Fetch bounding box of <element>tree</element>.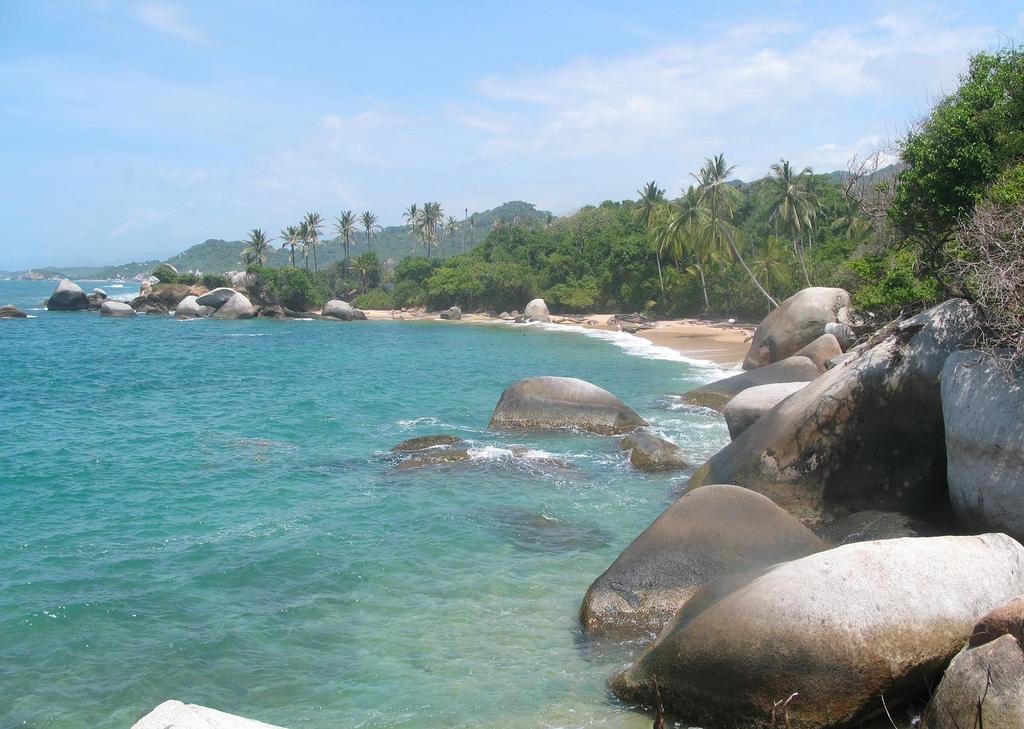
Bbox: bbox=(280, 220, 304, 276).
